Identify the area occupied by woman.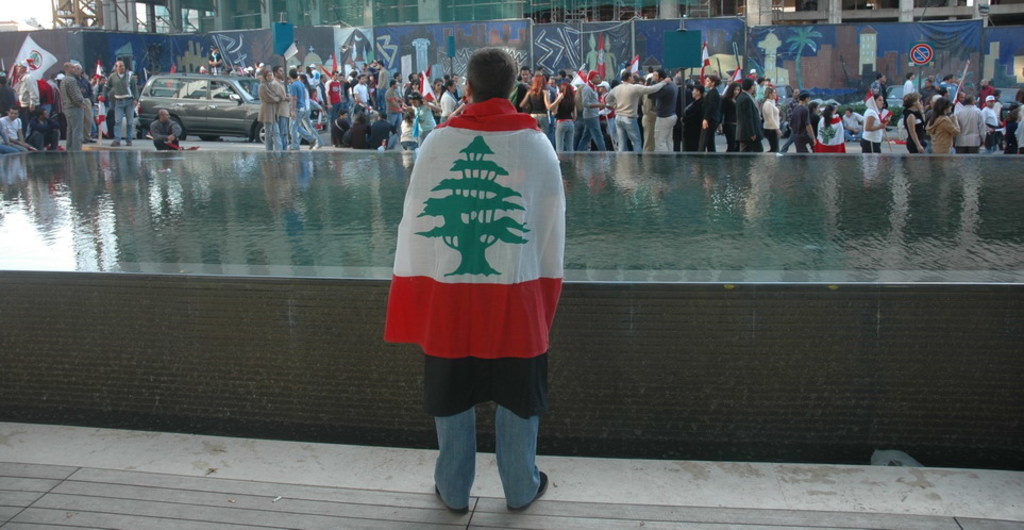
Area: left=721, top=78, right=740, bottom=158.
